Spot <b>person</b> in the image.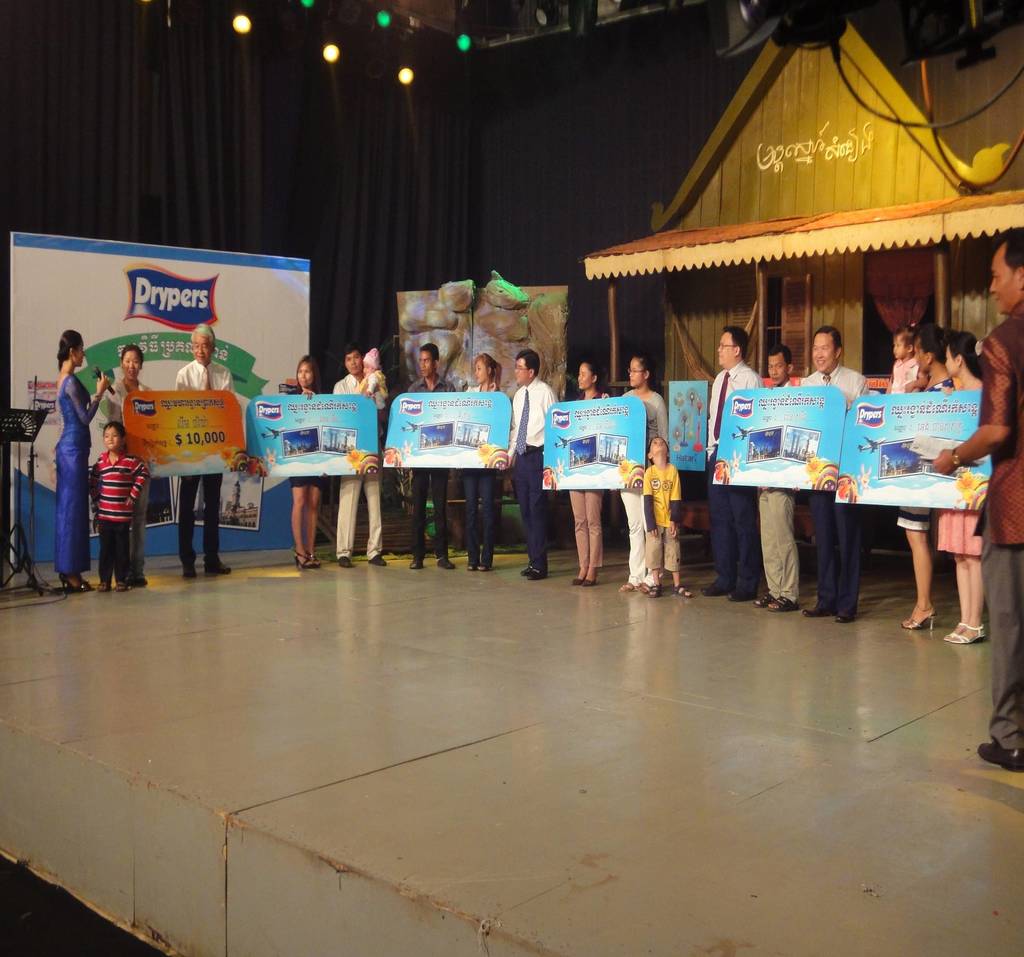
<b>person</b> found at x1=102 y1=342 x2=152 y2=590.
